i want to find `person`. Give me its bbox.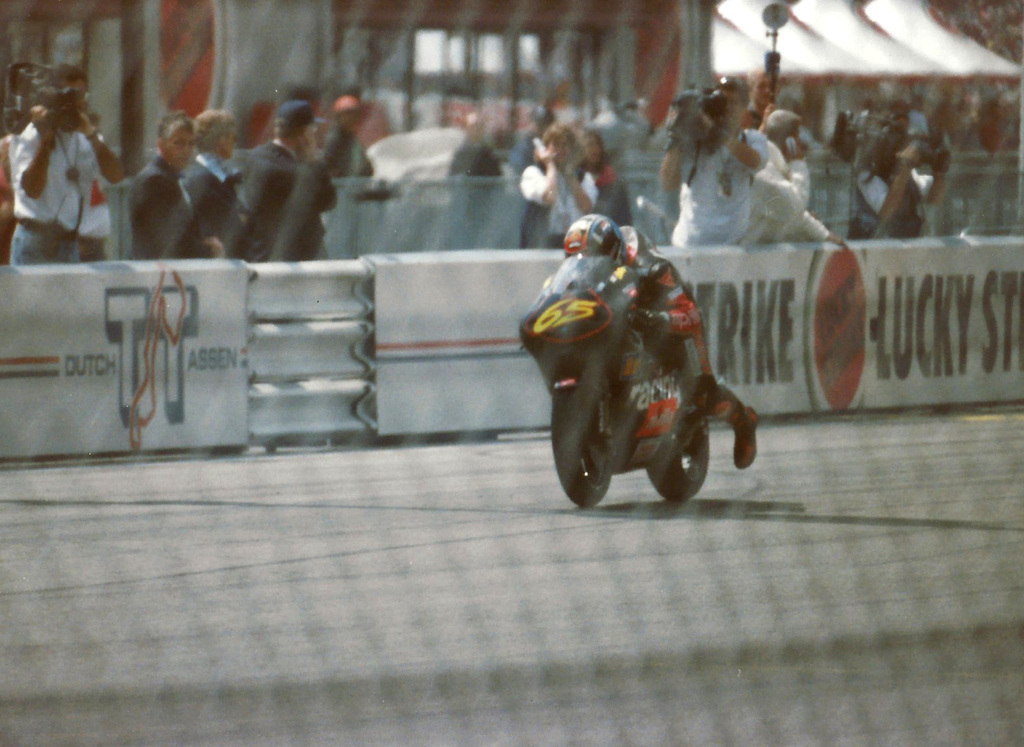
x1=231, y1=96, x2=343, y2=259.
